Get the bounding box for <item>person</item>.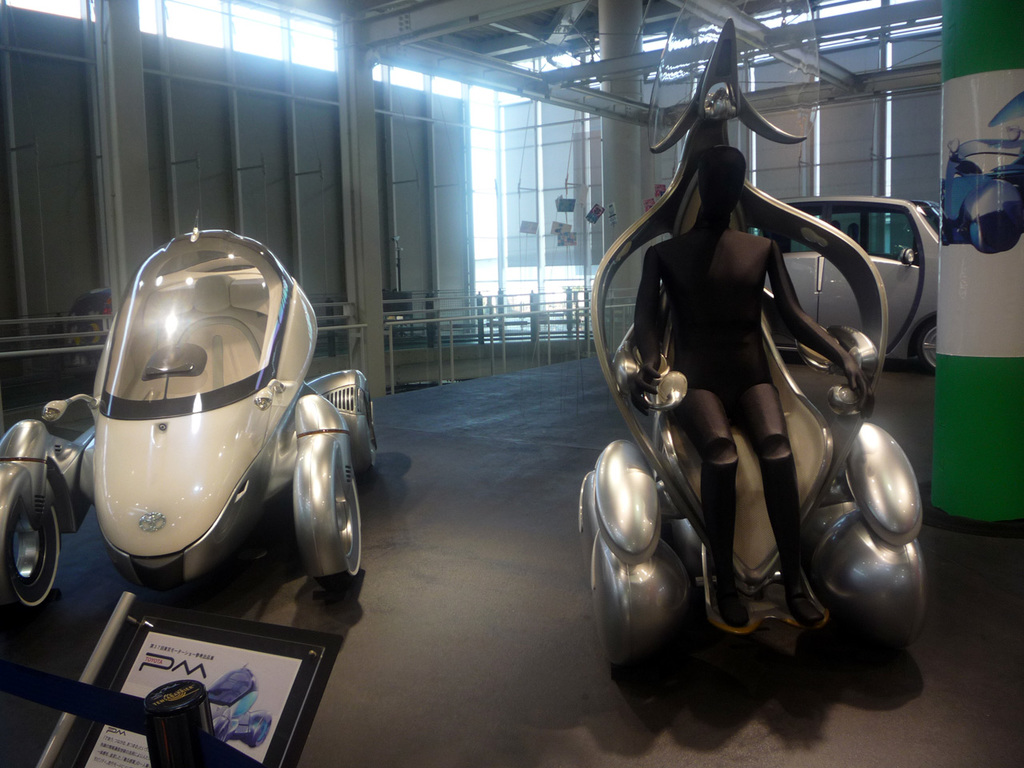
box=[630, 148, 867, 622].
